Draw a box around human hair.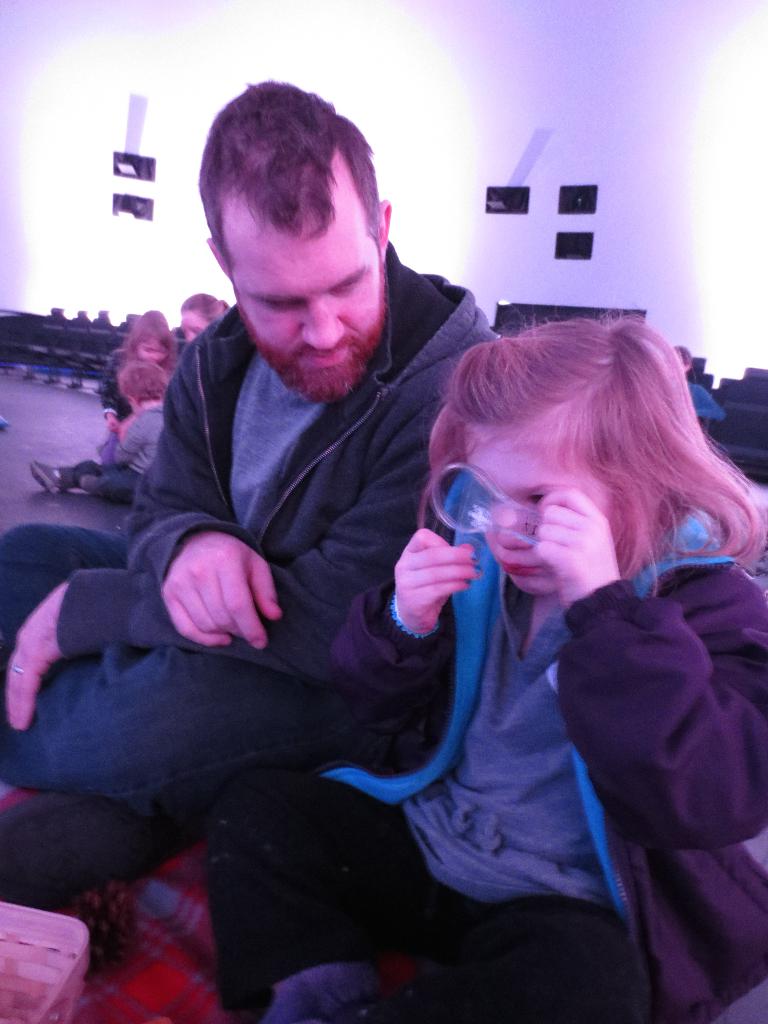
[114, 359, 170, 404].
